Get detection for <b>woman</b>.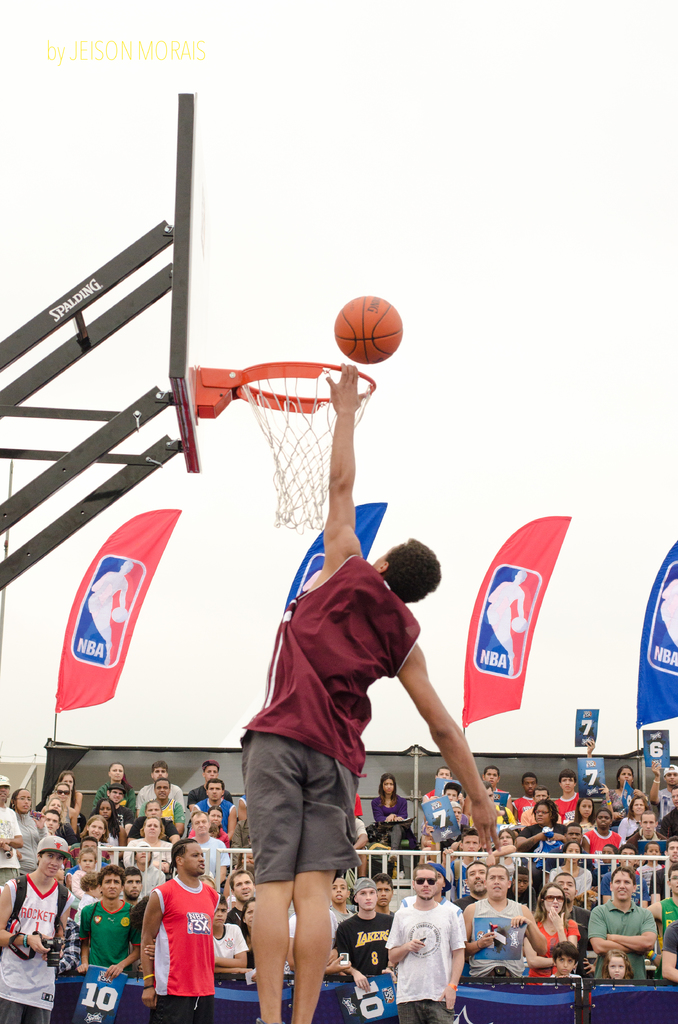
Detection: region(527, 883, 578, 986).
